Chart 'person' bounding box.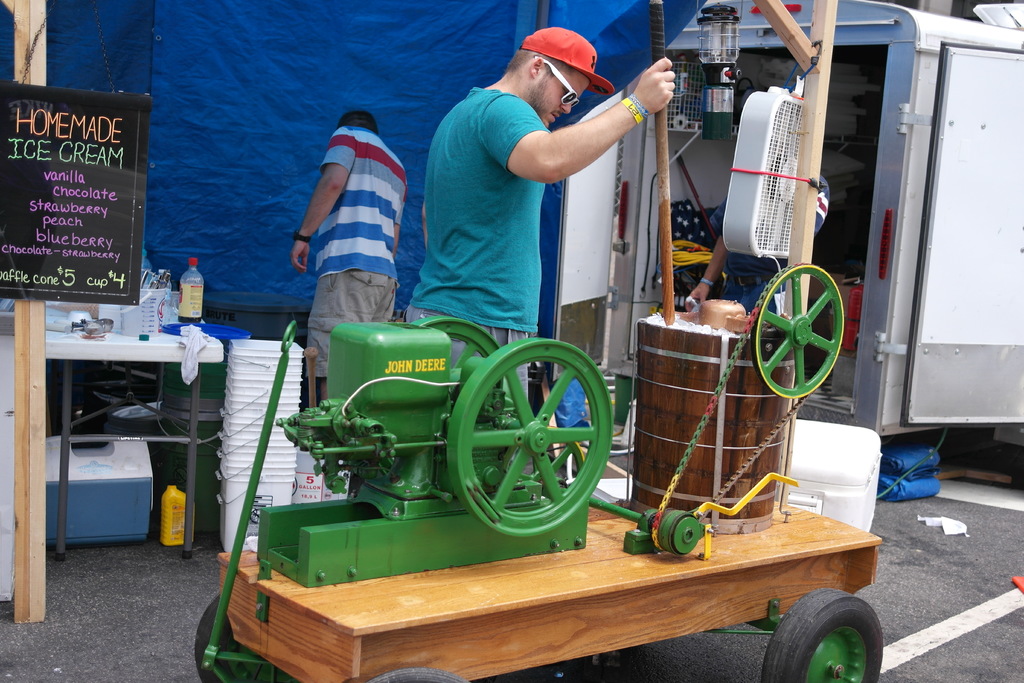
Charted: pyautogui.locateOnScreen(414, 19, 633, 381).
